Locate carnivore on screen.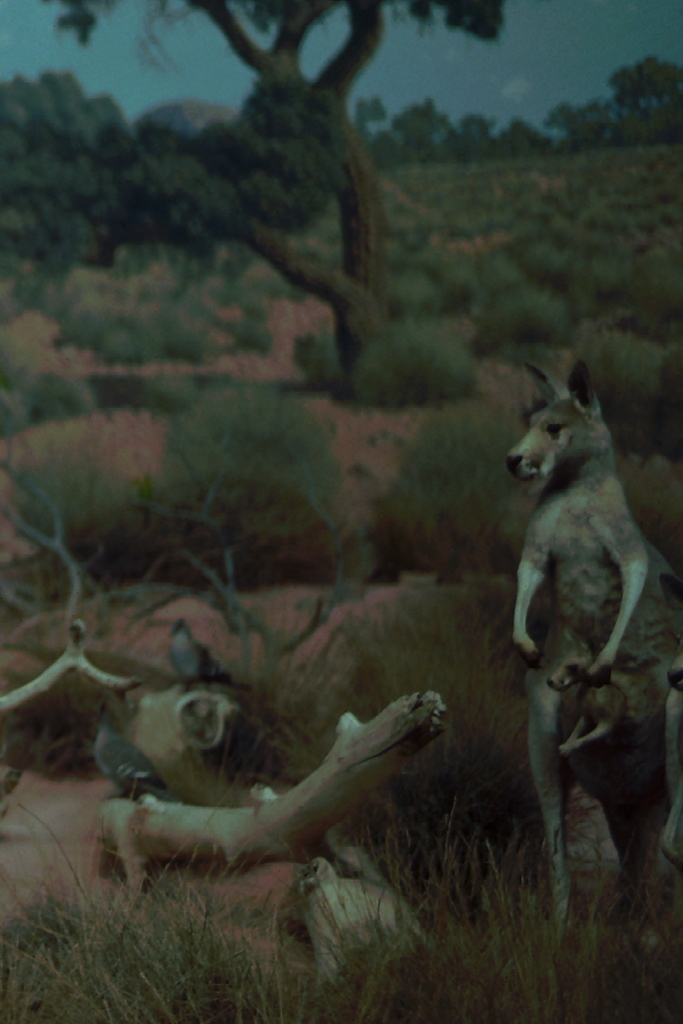
On screen at 504 373 669 866.
